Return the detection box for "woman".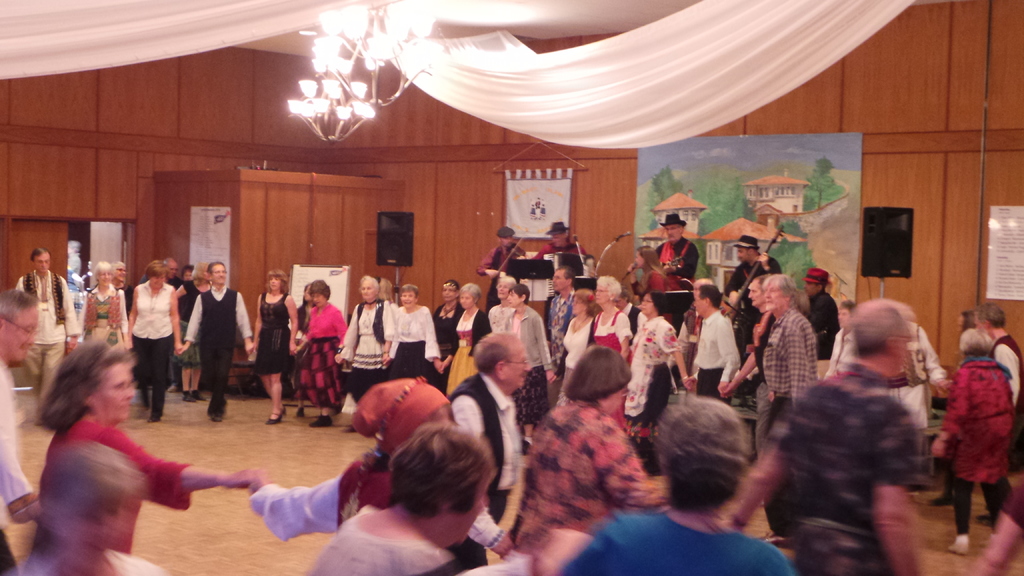
region(817, 296, 856, 390).
